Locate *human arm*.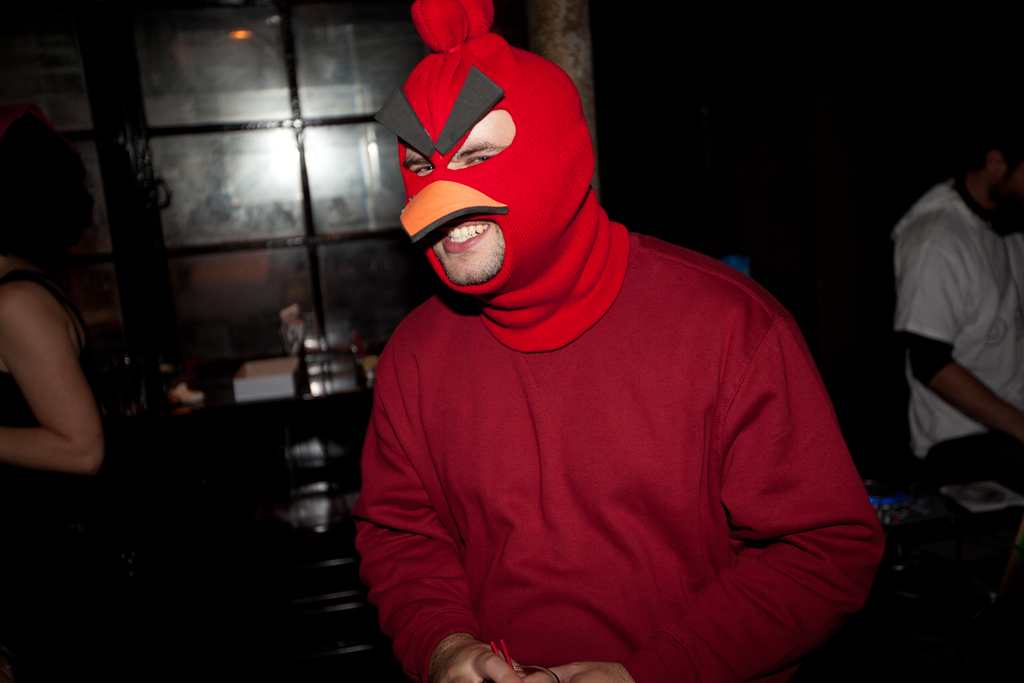
Bounding box: 893,228,1023,443.
